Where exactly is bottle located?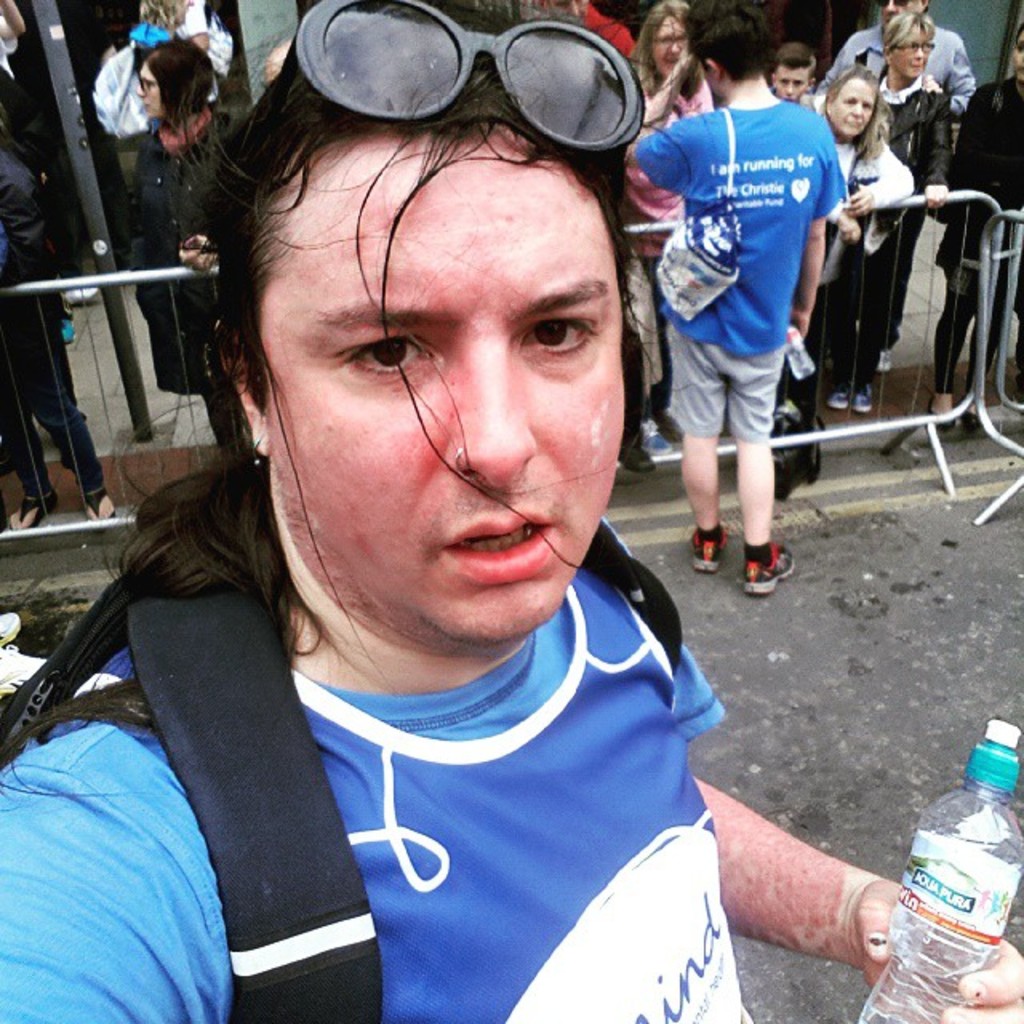
Its bounding box is detection(795, 320, 814, 386).
